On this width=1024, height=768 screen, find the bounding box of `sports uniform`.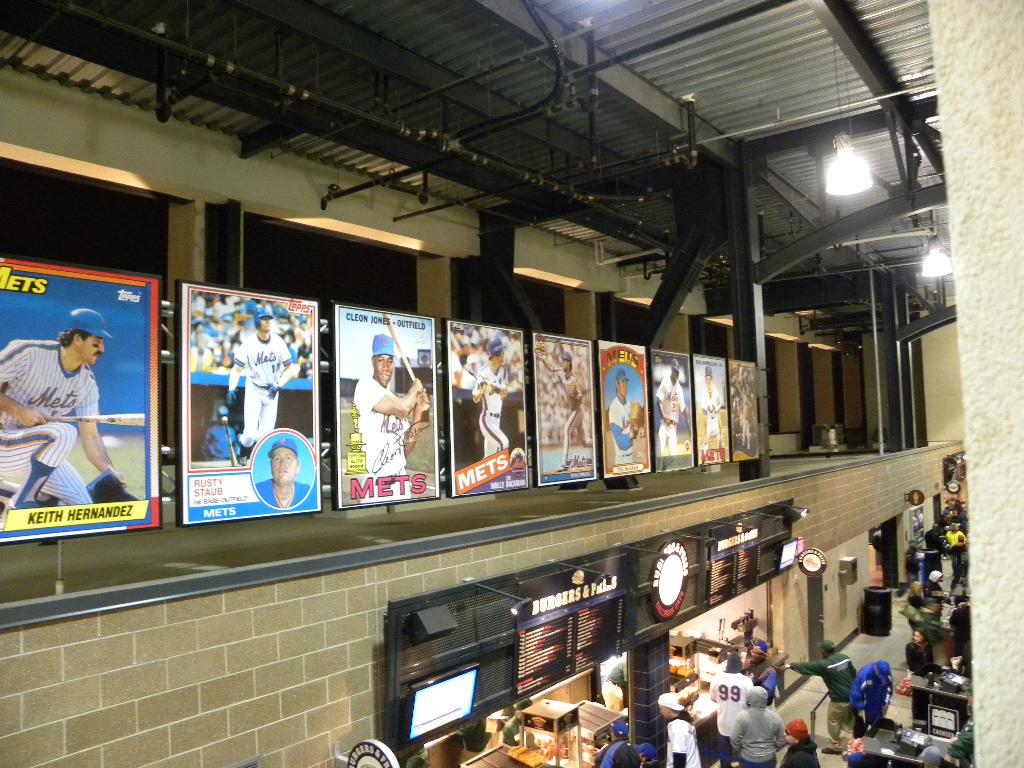
Bounding box: 605 398 645 472.
